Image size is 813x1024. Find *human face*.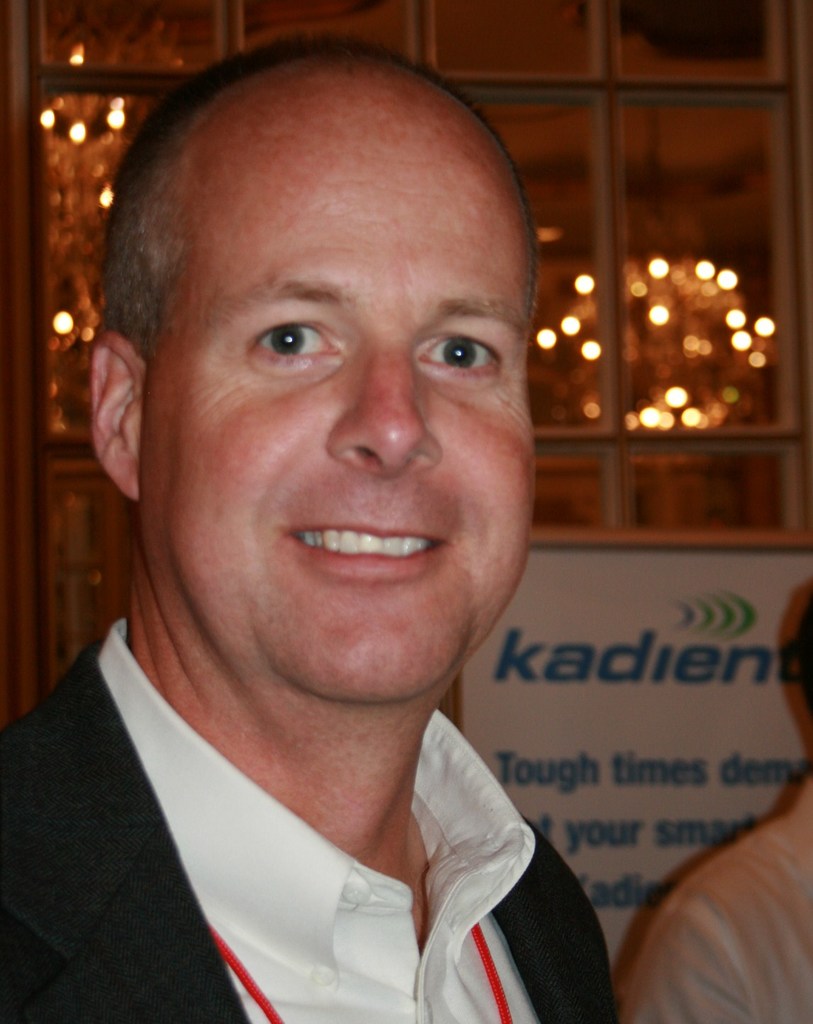
132, 120, 539, 709.
